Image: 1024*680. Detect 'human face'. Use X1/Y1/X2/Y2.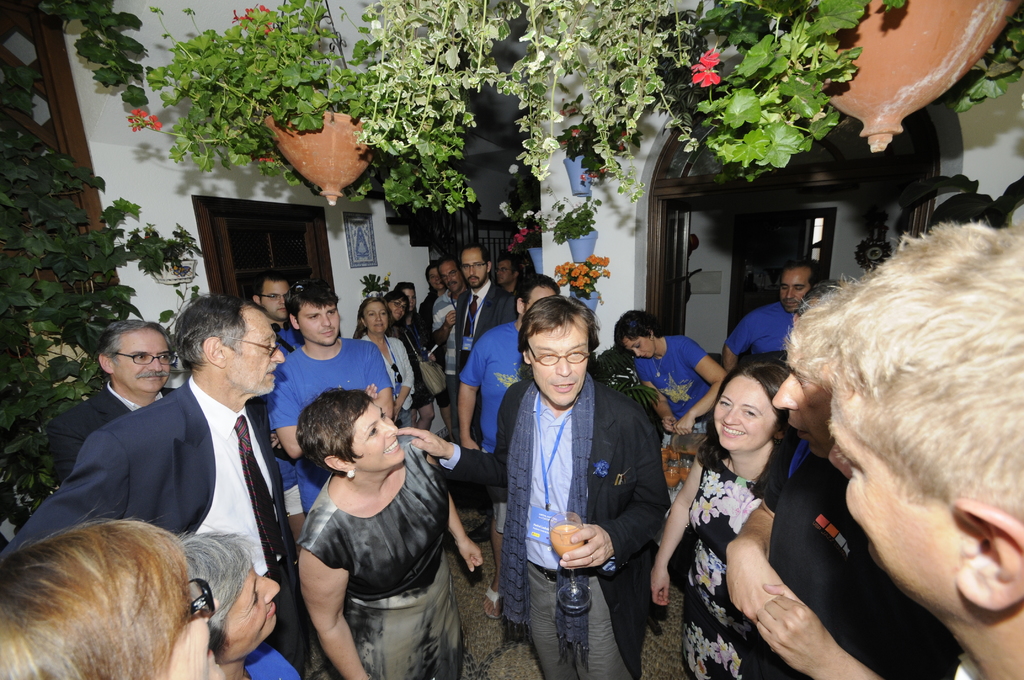
225/565/282/658.
